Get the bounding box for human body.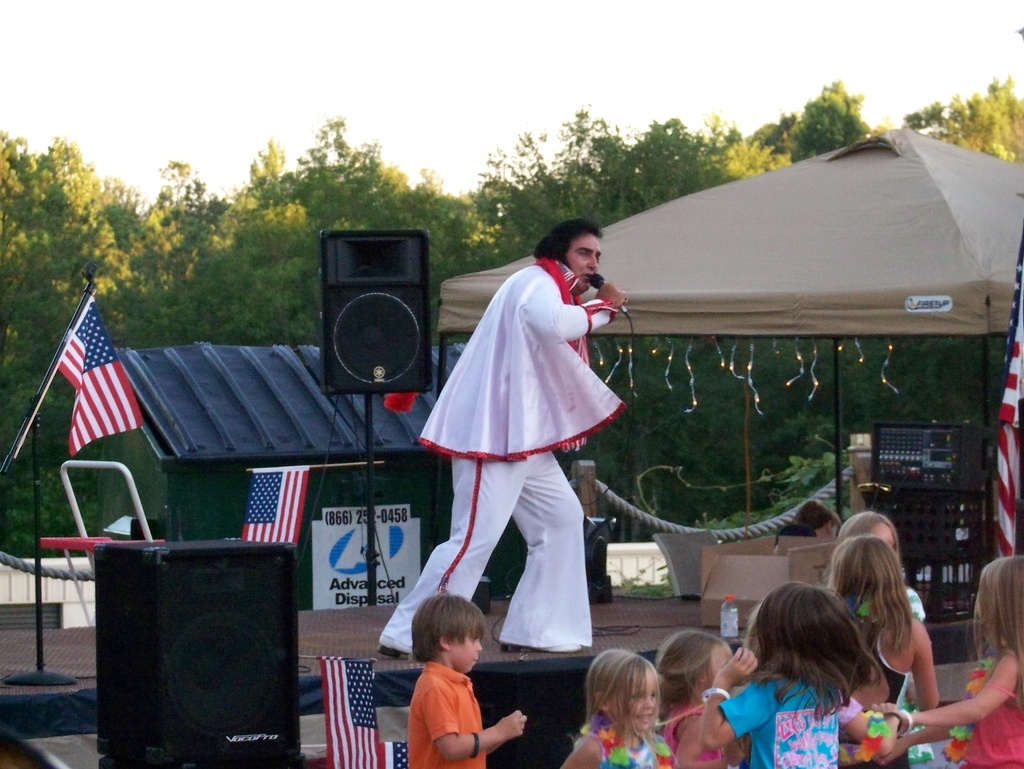
(left=411, top=229, right=630, bottom=697).
